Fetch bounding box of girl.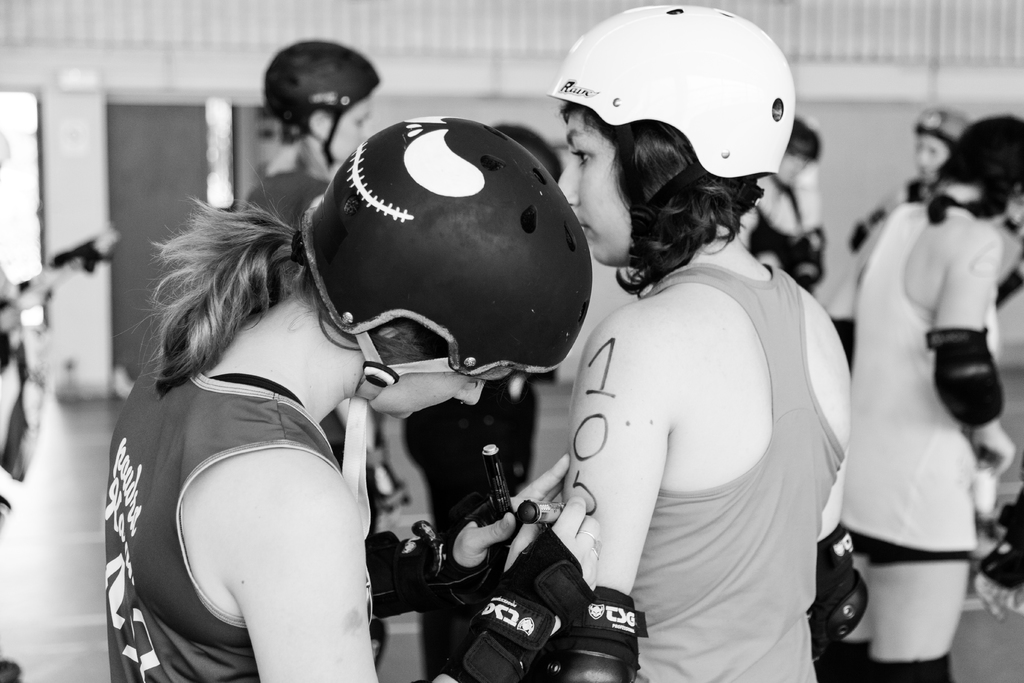
Bbox: select_region(106, 114, 599, 679).
